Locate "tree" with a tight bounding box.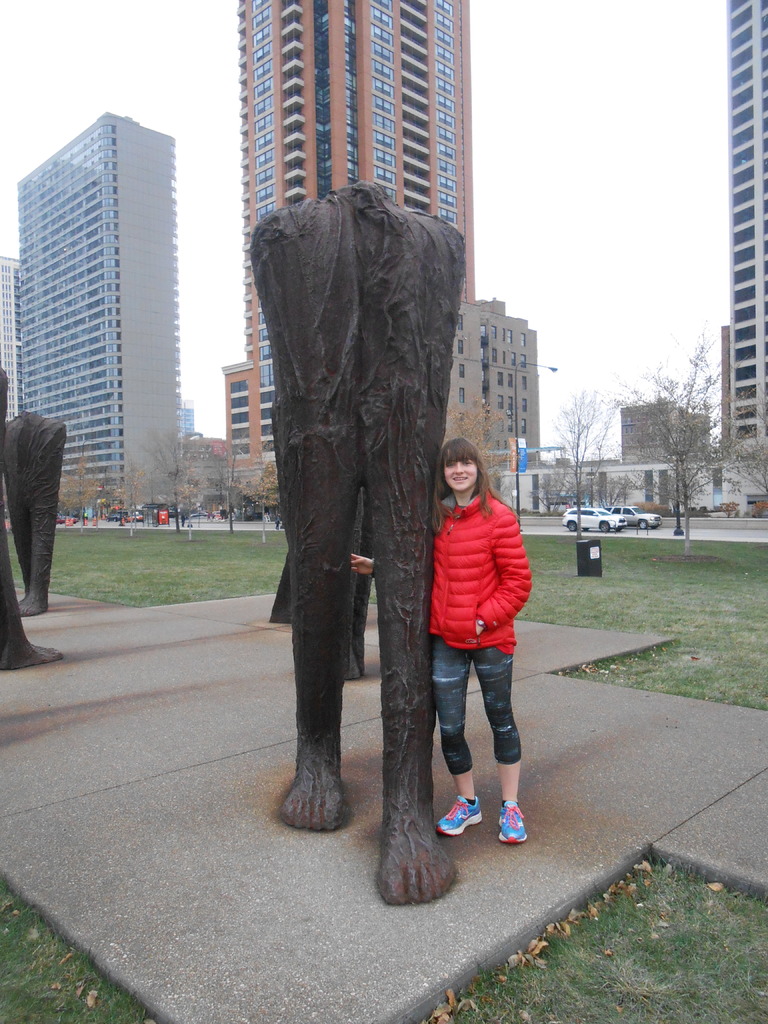
crop(109, 436, 155, 524).
